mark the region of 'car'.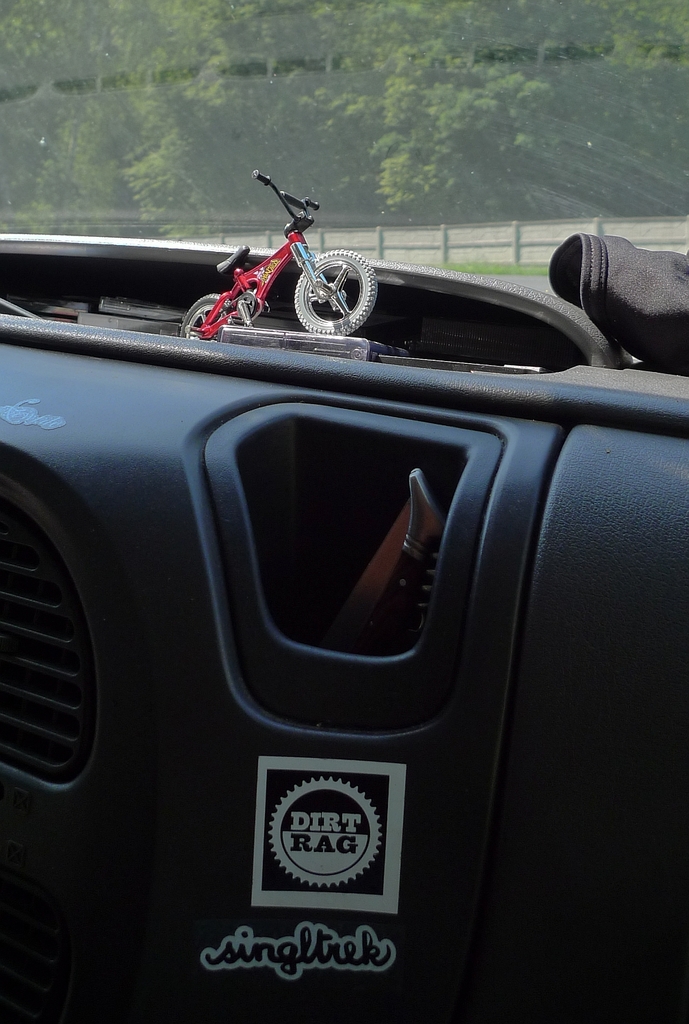
Region: {"left": 0, "top": 0, "right": 688, "bottom": 1023}.
